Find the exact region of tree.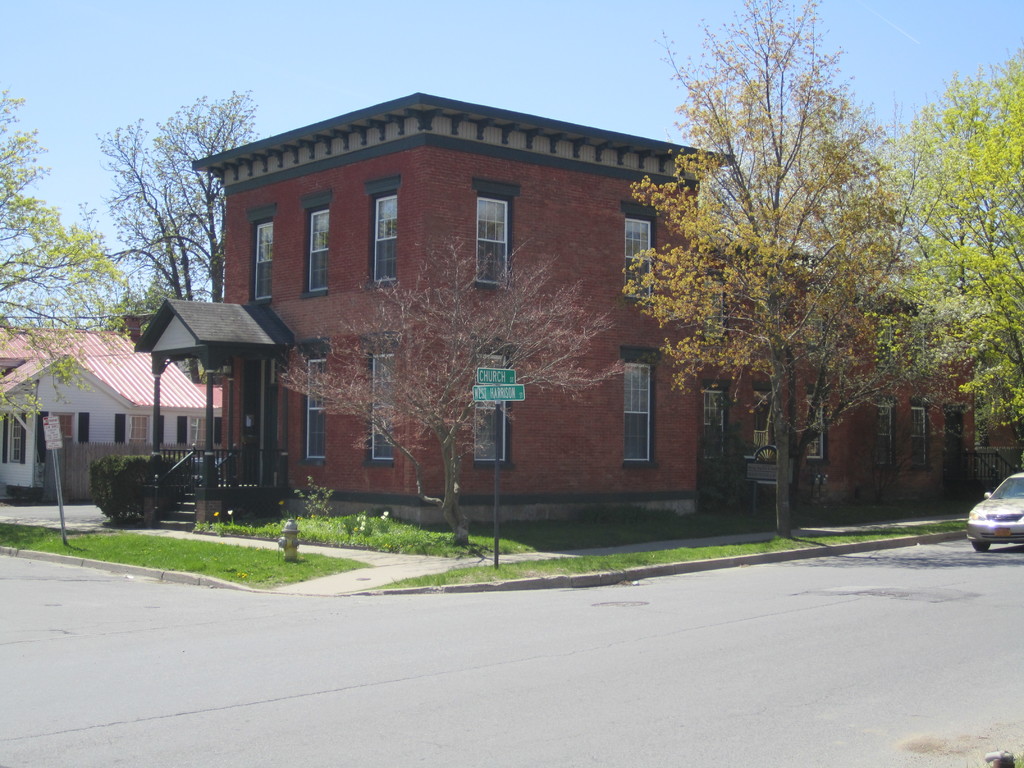
Exact region: 618 0 914 538.
